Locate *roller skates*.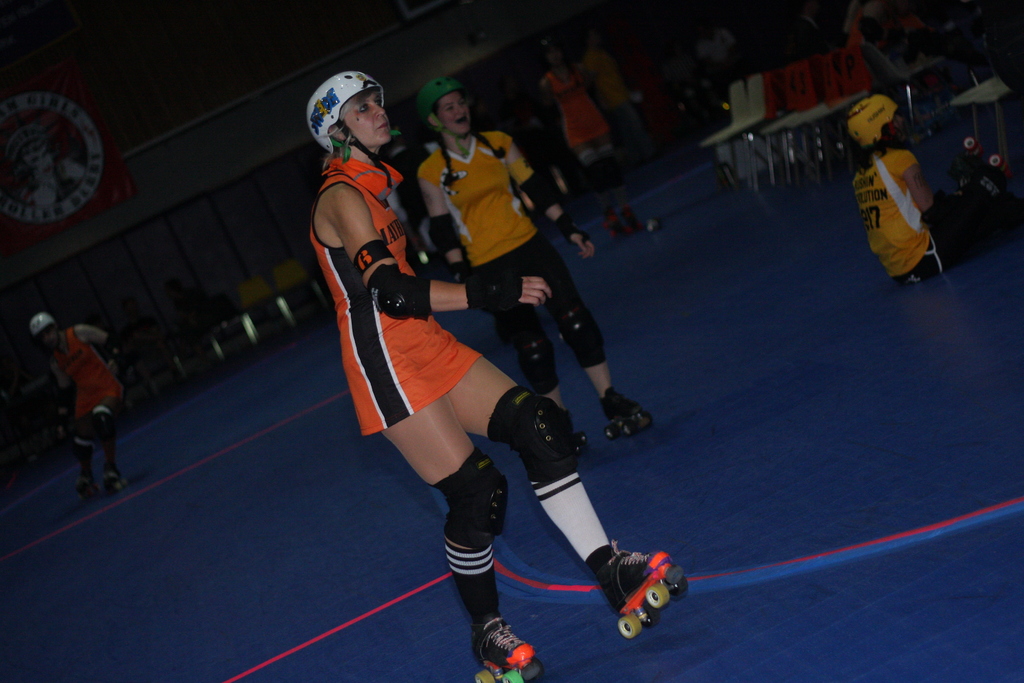
Bounding box: BBox(592, 532, 691, 639).
